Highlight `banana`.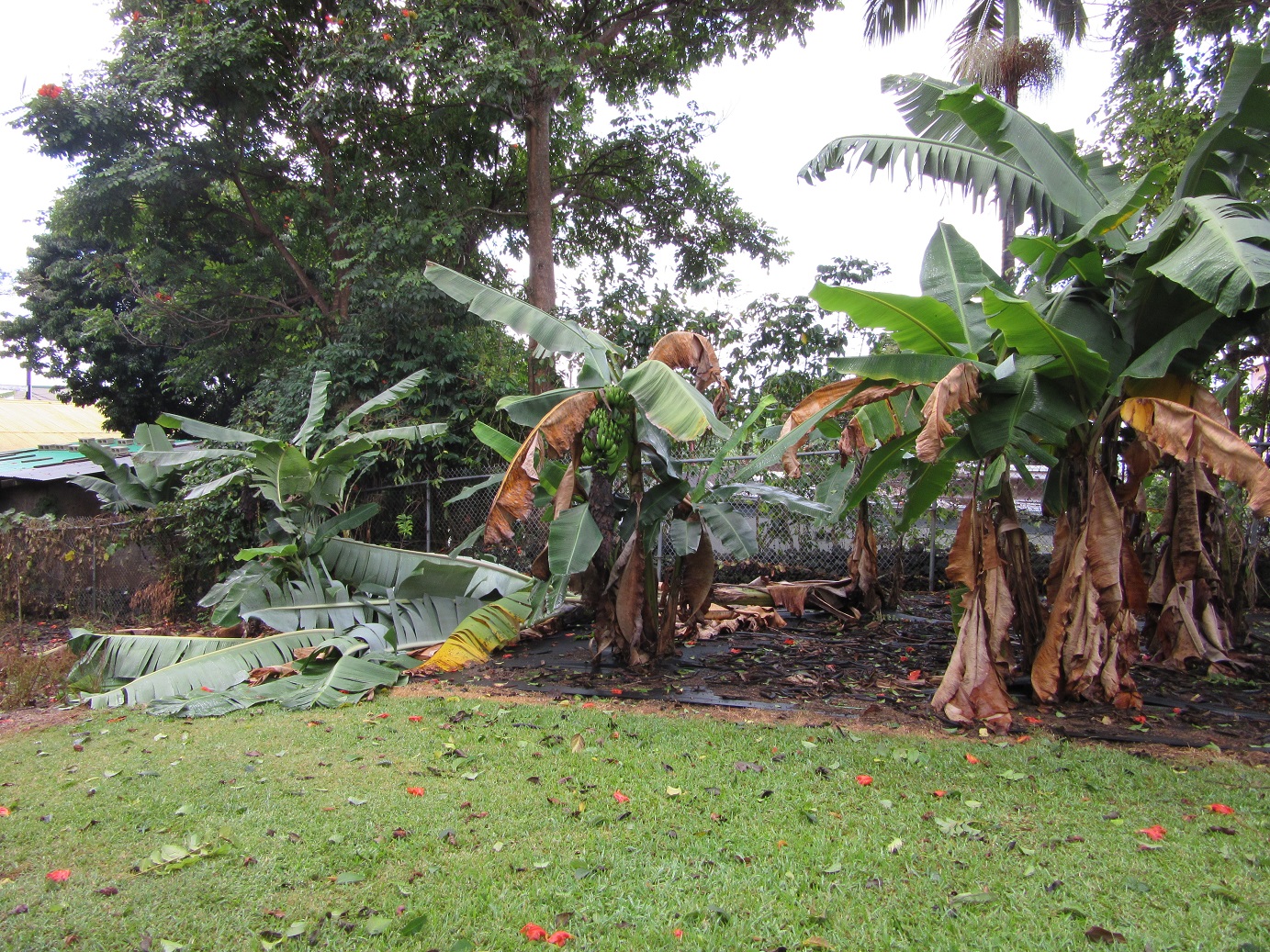
Highlighted region: [x1=556, y1=408, x2=565, y2=416].
